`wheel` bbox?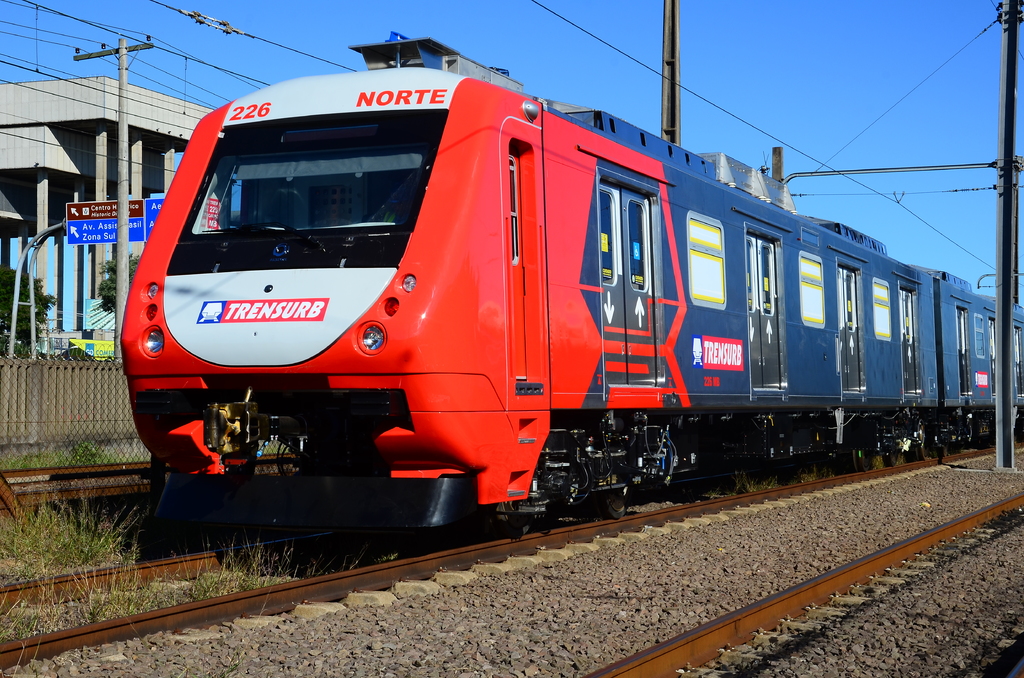
x1=887 y1=453 x2=895 y2=467
